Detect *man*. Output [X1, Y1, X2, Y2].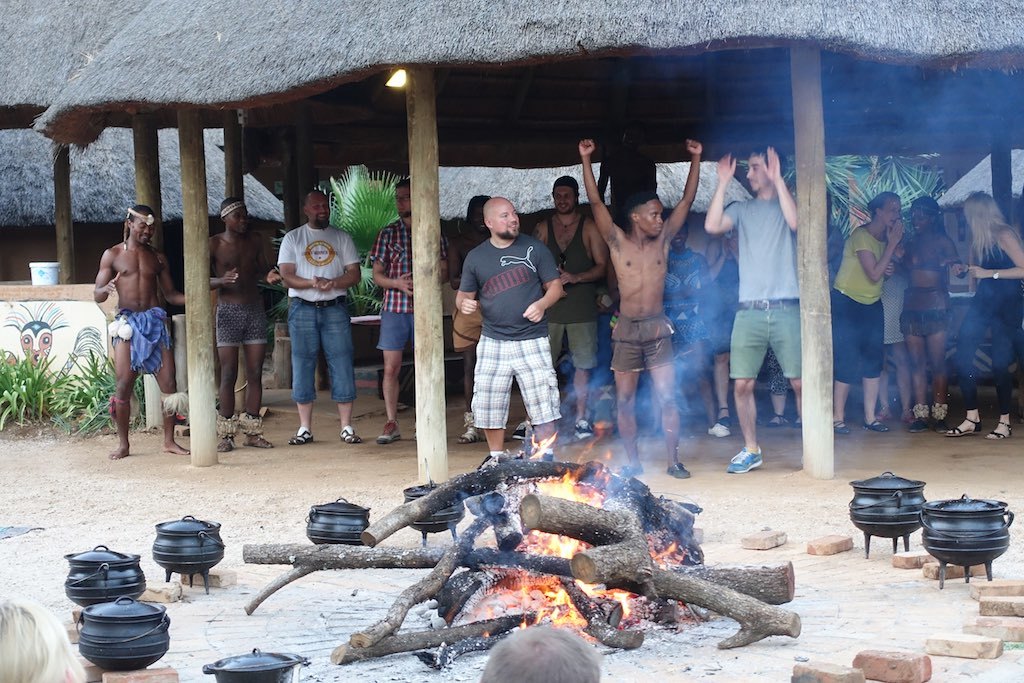
[208, 196, 280, 453].
